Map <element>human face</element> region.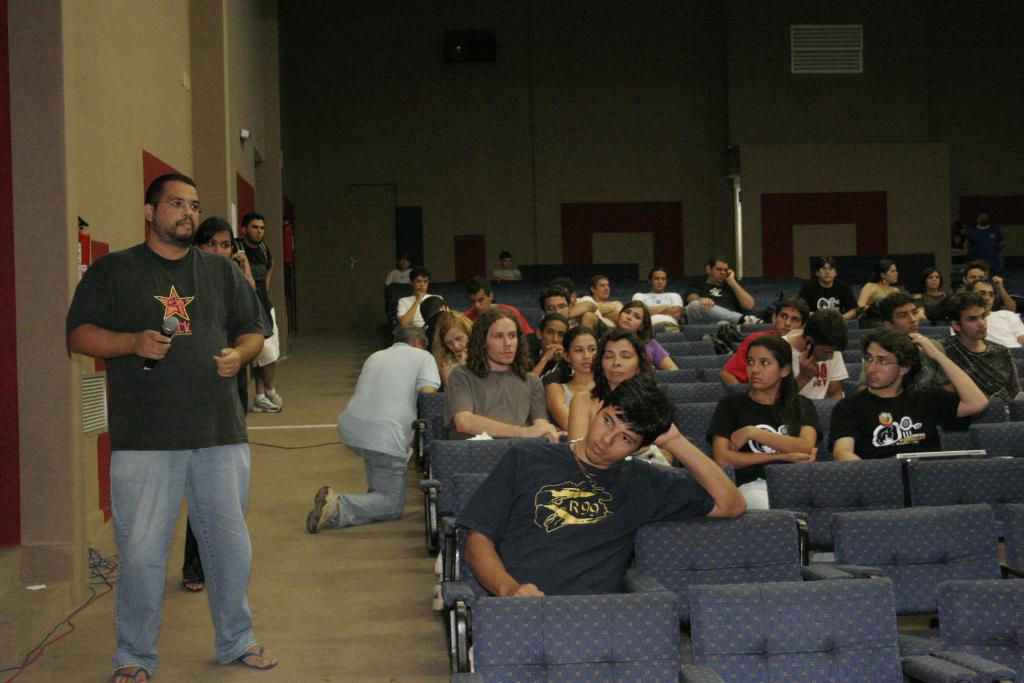
Mapped to Rect(862, 343, 901, 388).
